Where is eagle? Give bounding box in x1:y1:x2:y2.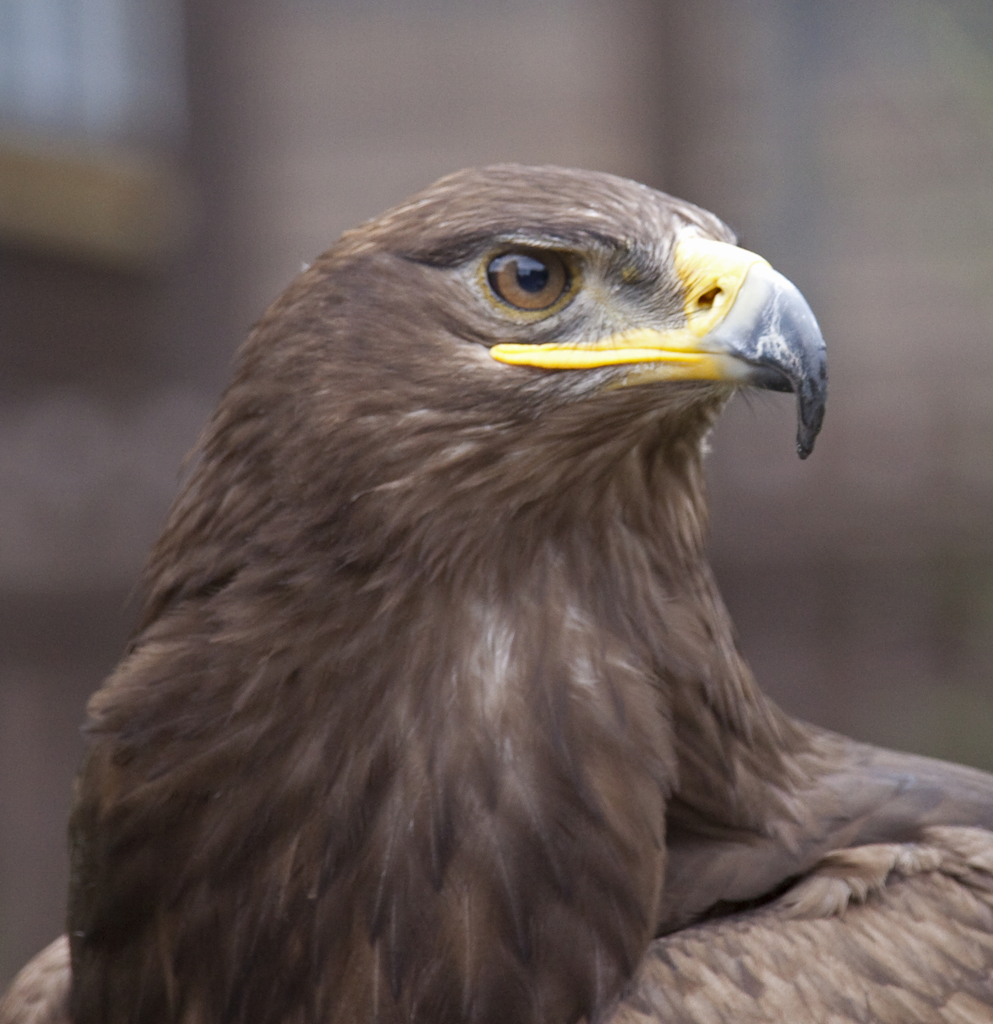
0:161:992:1023.
